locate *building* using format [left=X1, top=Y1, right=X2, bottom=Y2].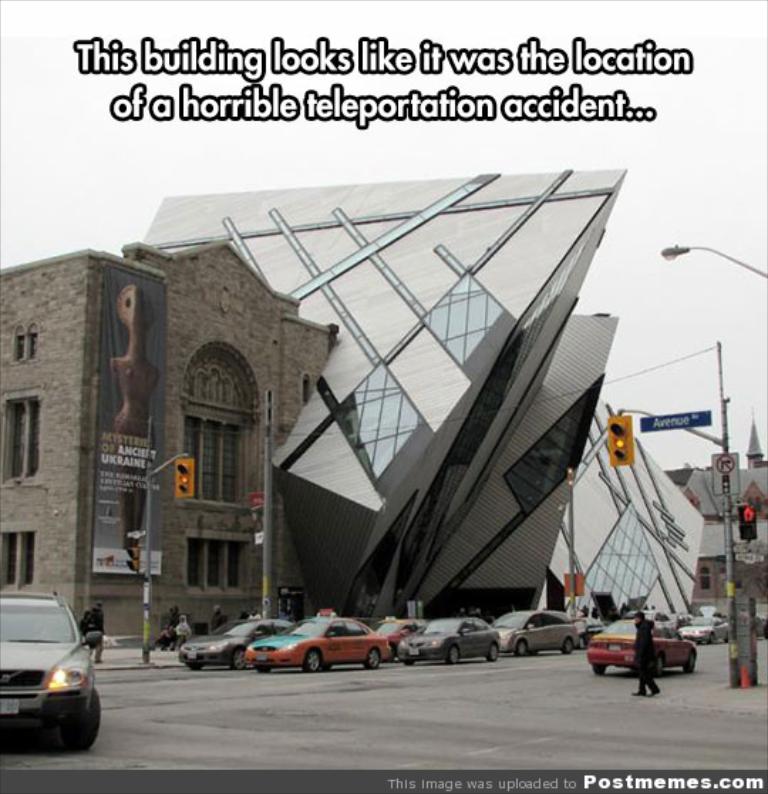
[left=0, top=239, right=337, bottom=645].
